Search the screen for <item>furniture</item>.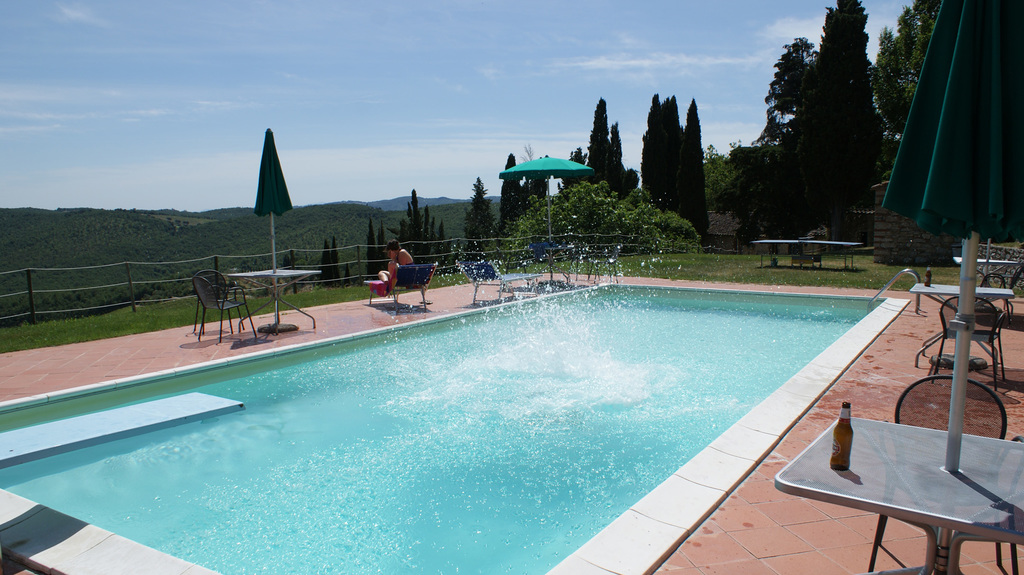
Found at (left=193, top=269, right=246, bottom=336).
